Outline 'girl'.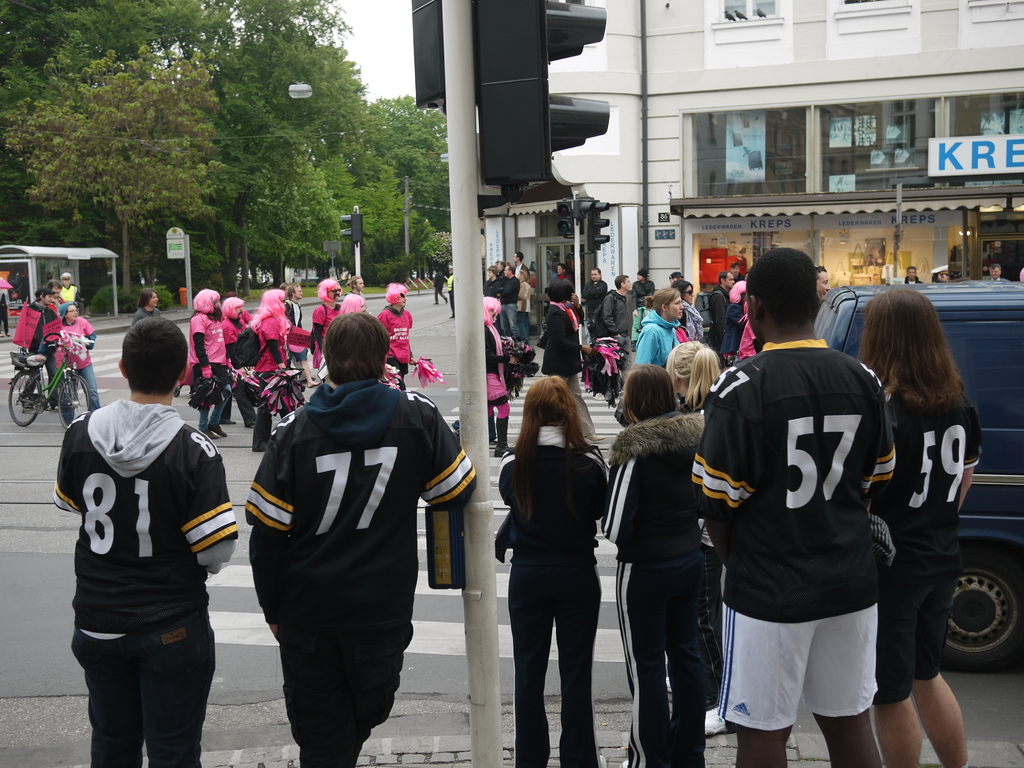
Outline: BBox(668, 278, 702, 351).
